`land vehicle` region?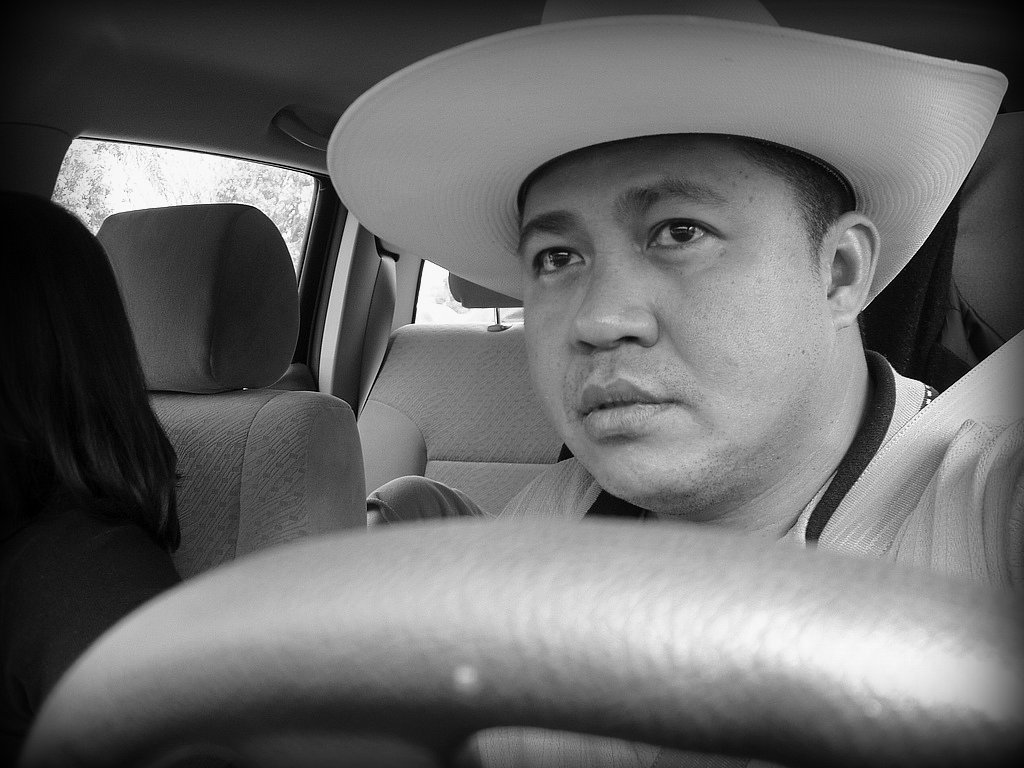
x1=0, y1=0, x2=1023, y2=767
